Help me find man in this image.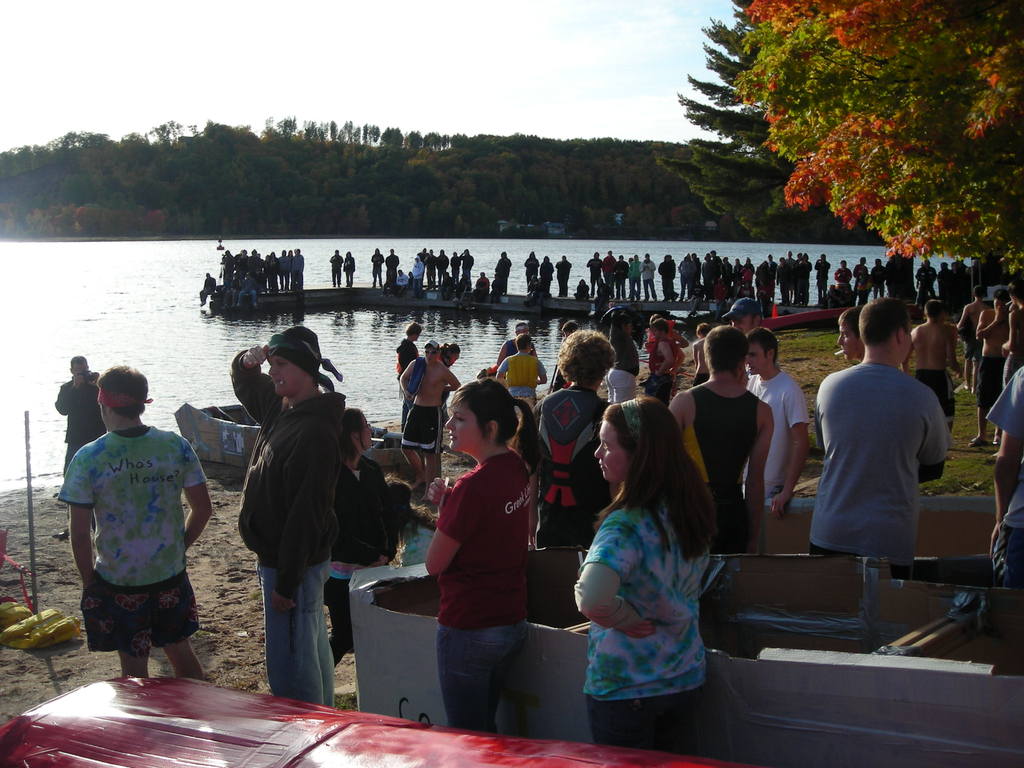
Found it: 384,246,398,285.
